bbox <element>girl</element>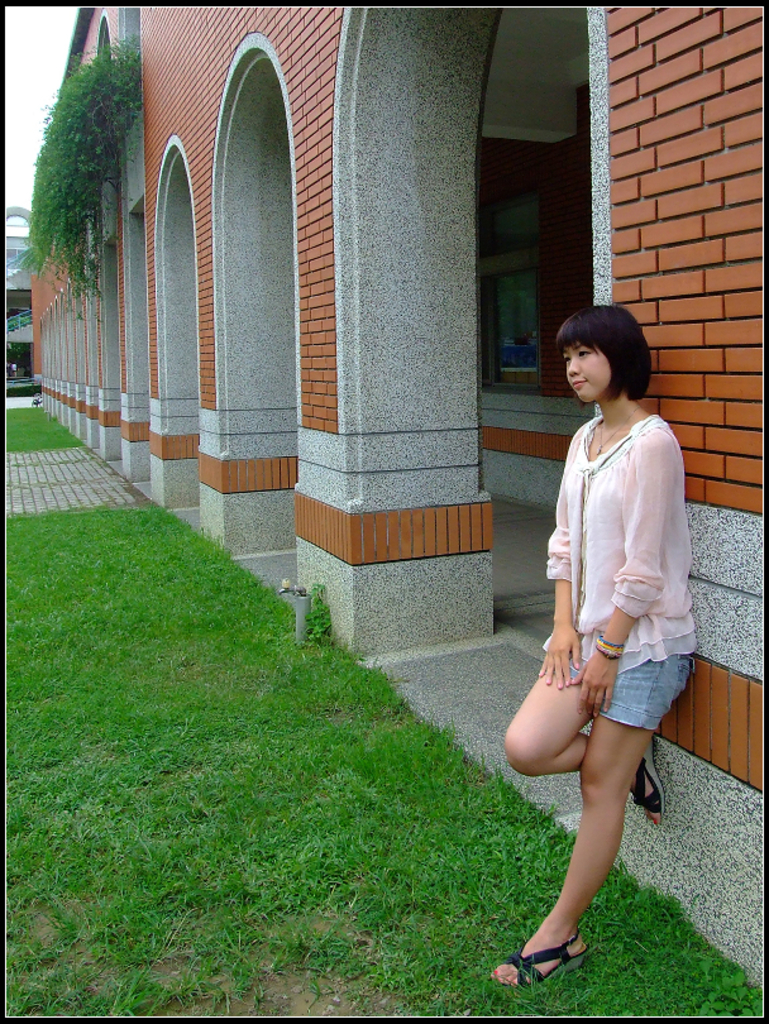
locate(491, 305, 699, 989)
